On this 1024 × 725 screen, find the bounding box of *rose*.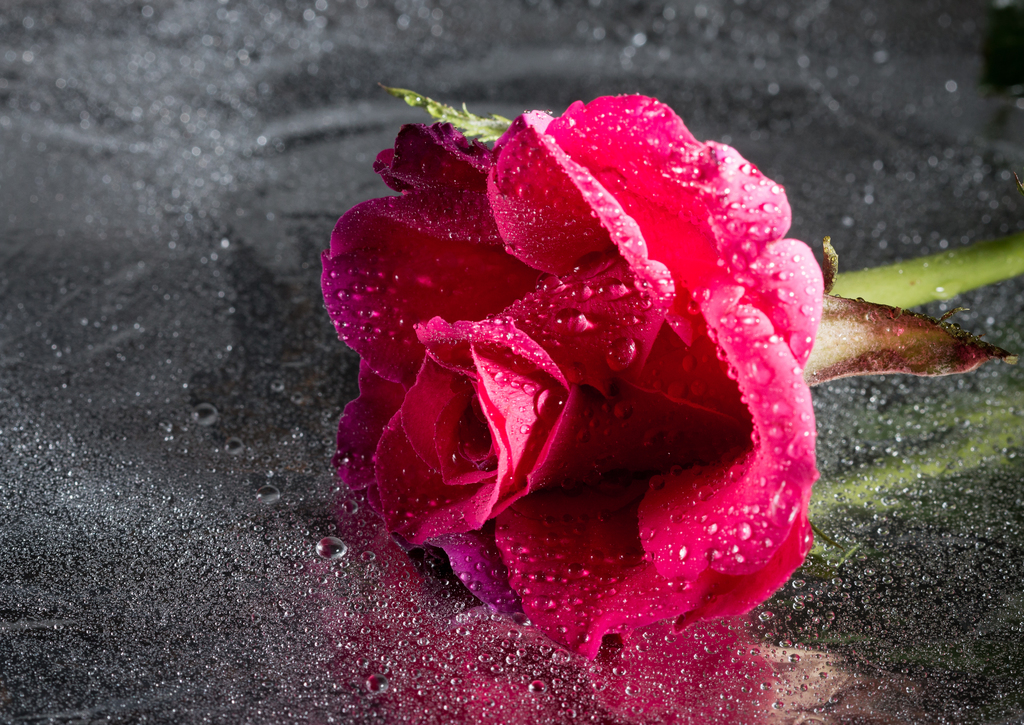
Bounding box: bbox=[312, 90, 824, 665].
